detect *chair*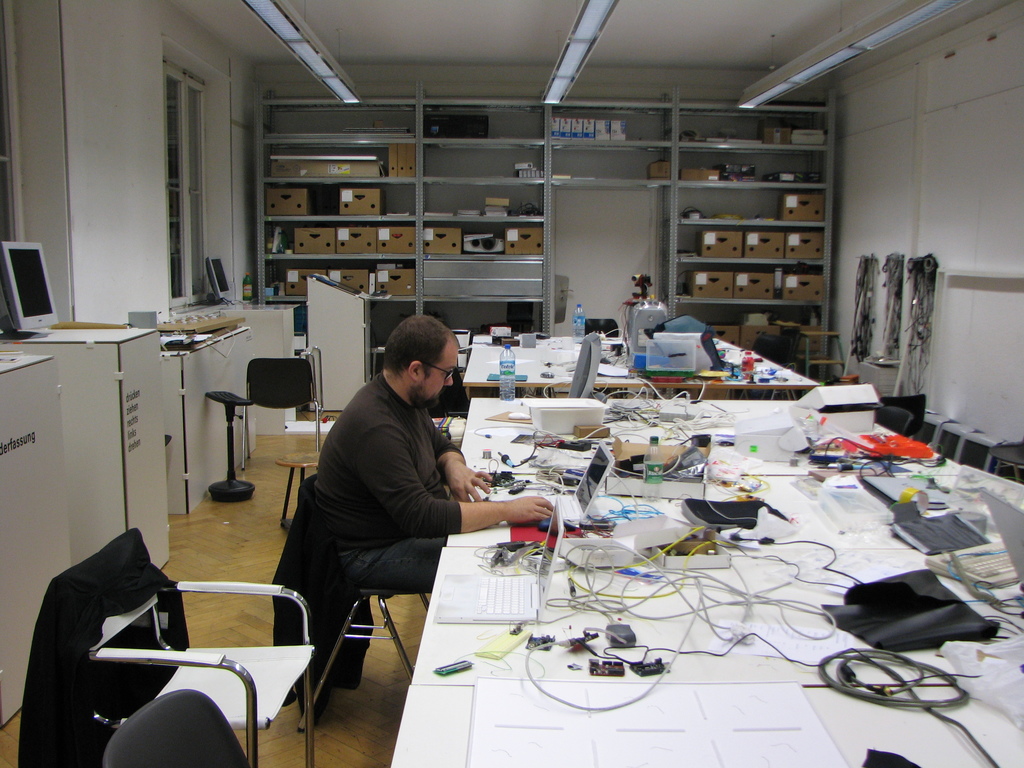
100,689,250,767
